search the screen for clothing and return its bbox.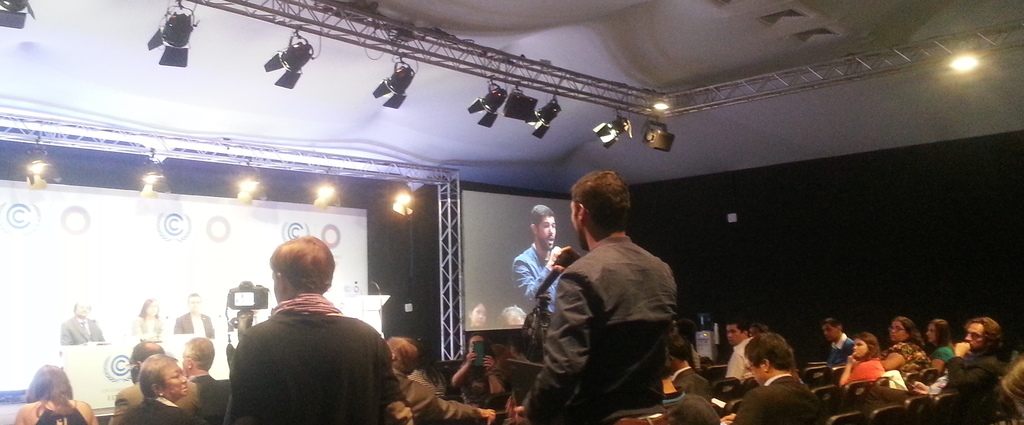
Found: pyautogui.locateOnScreen(221, 307, 394, 424).
